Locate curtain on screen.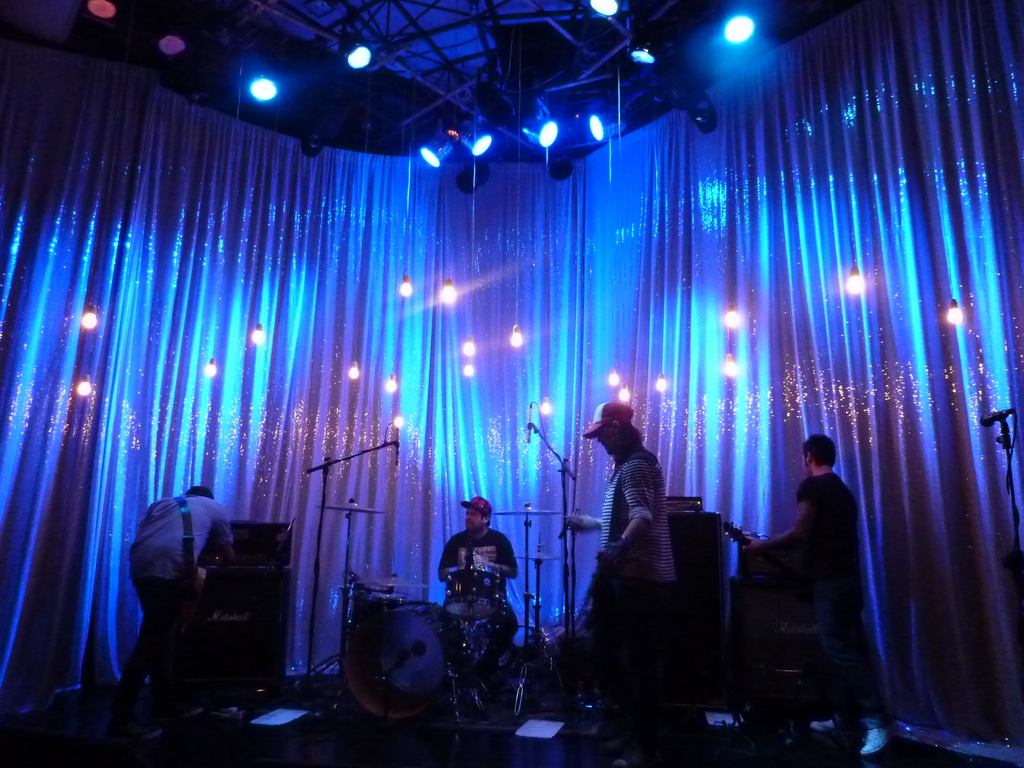
On screen at [669, 55, 790, 576].
